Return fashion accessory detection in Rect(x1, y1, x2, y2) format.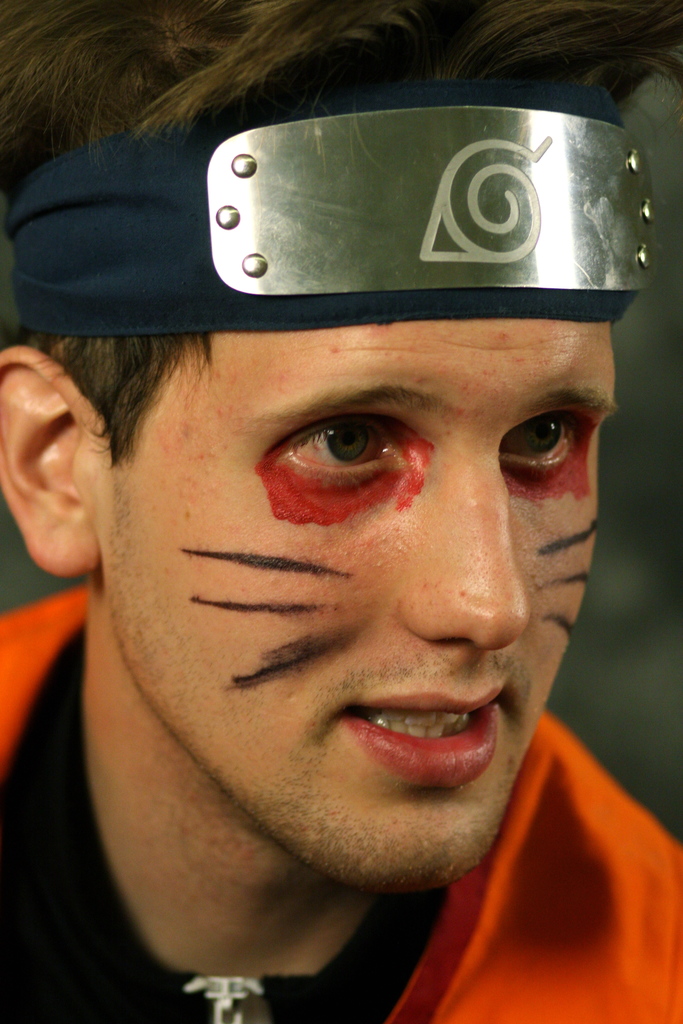
Rect(3, 87, 656, 330).
